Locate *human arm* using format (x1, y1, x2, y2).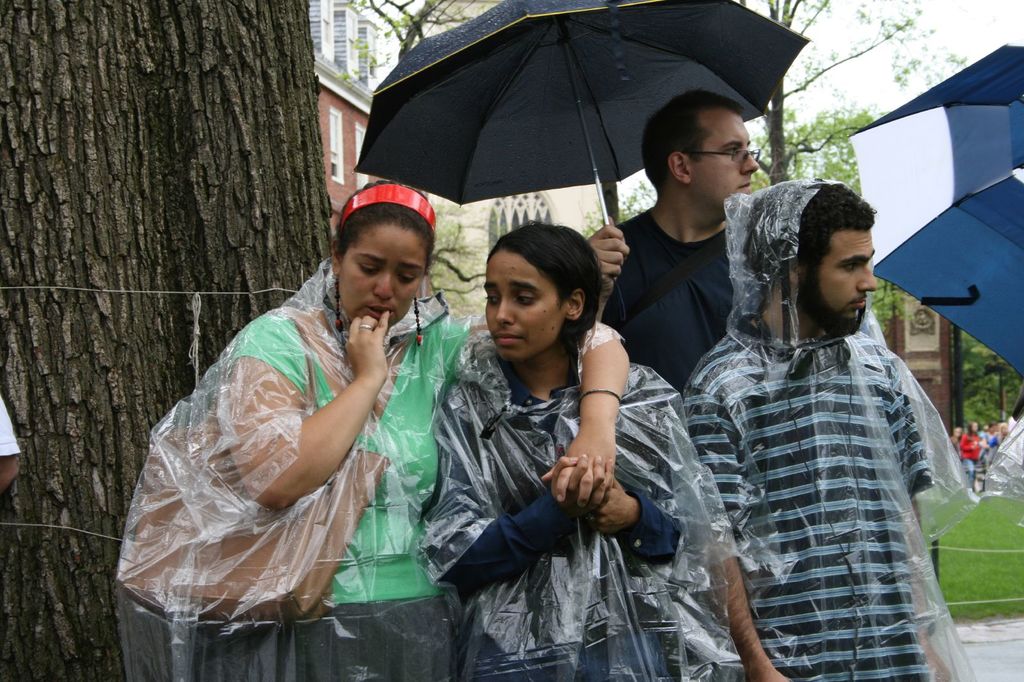
(545, 319, 634, 503).
